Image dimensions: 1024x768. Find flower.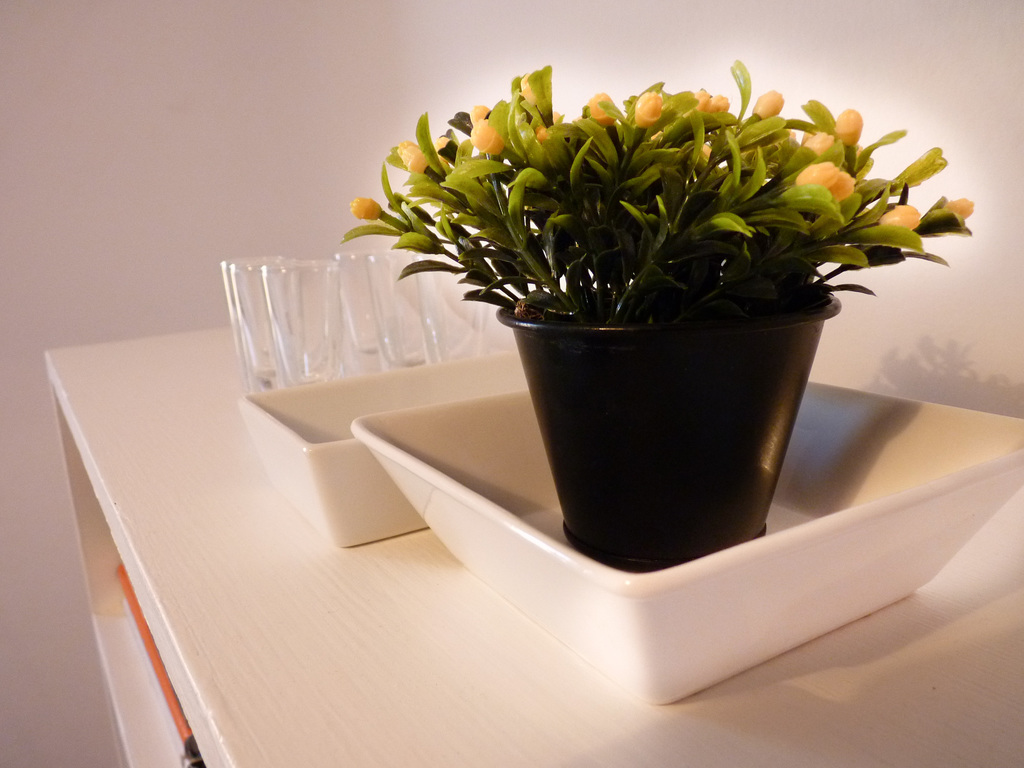
794, 161, 859, 200.
